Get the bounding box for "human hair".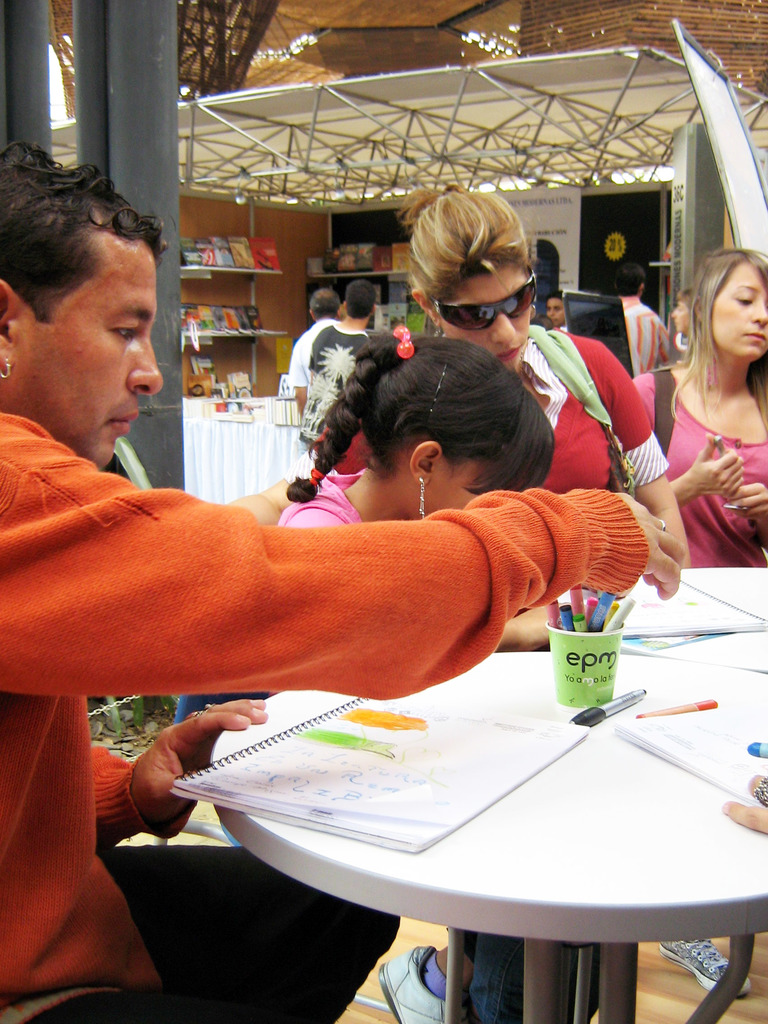
[339,279,383,319].
